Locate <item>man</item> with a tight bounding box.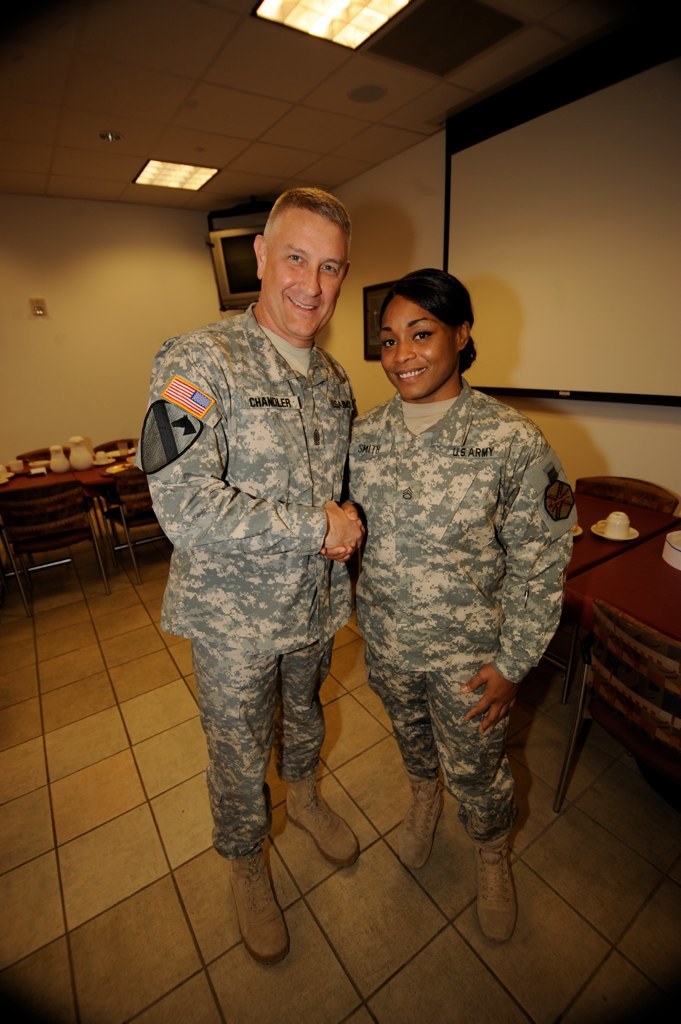
145, 167, 403, 940.
